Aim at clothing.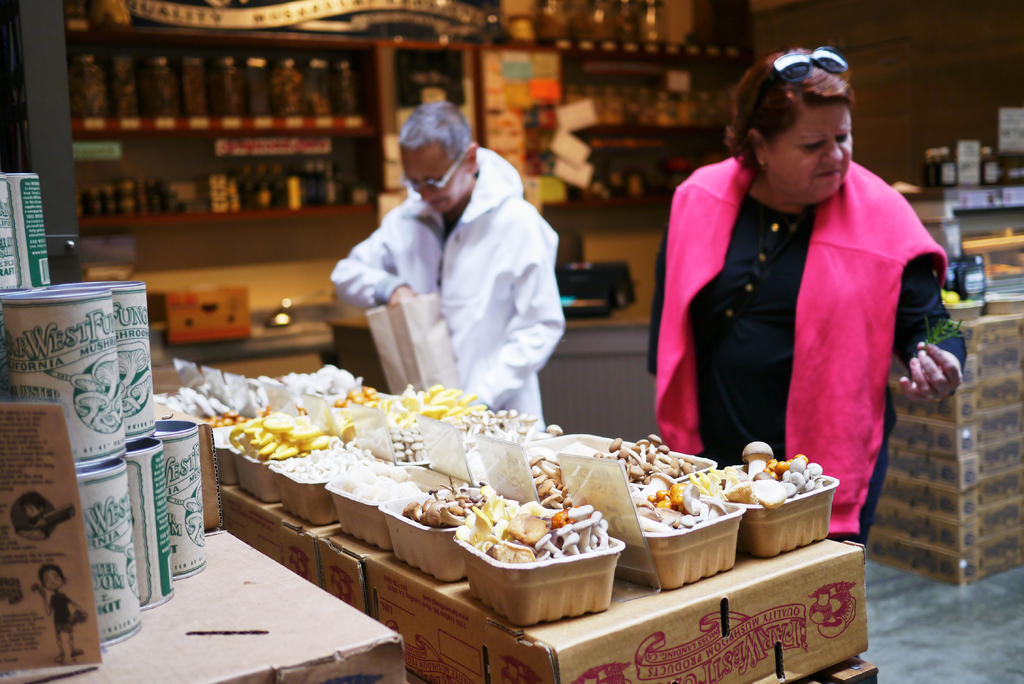
Aimed at [x1=639, y1=148, x2=980, y2=589].
